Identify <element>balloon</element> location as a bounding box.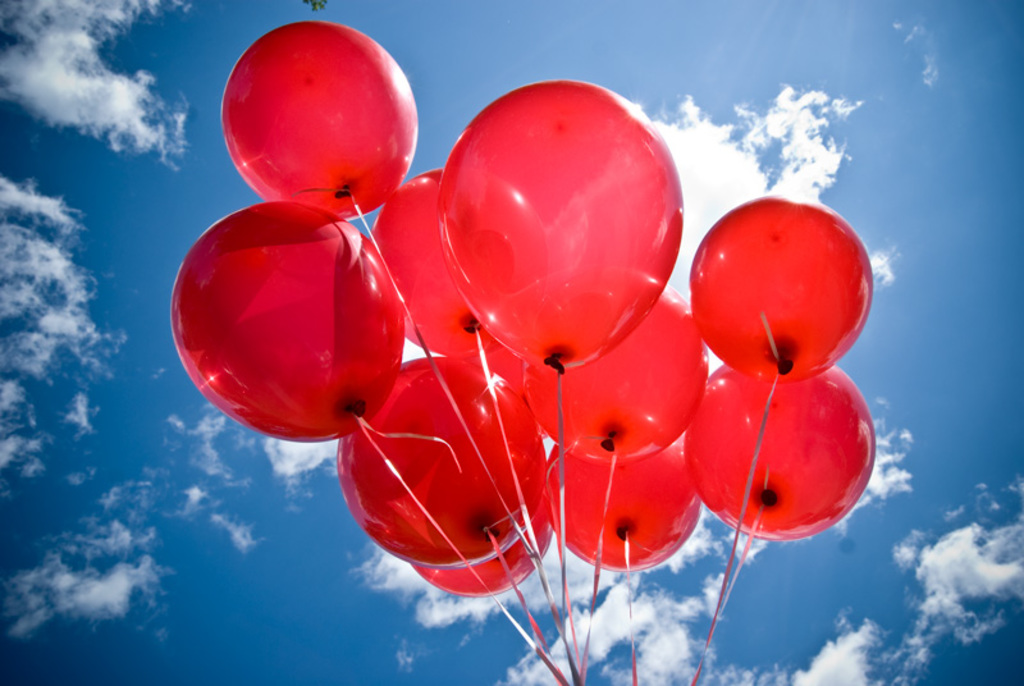
434/76/685/371.
